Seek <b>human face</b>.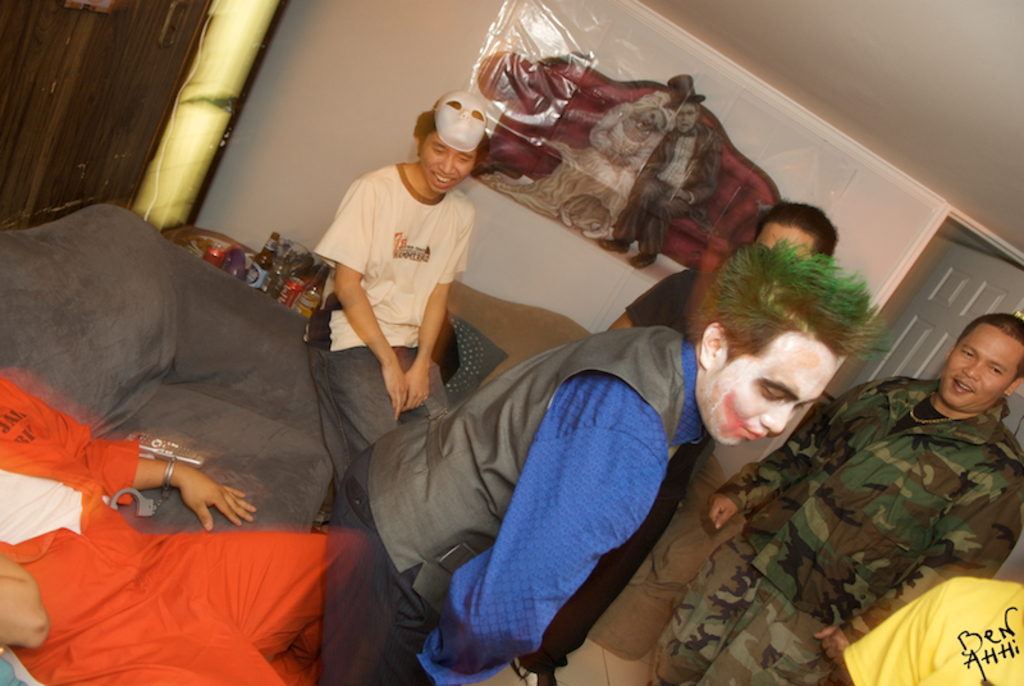
(left=639, top=111, right=666, bottom=132).
